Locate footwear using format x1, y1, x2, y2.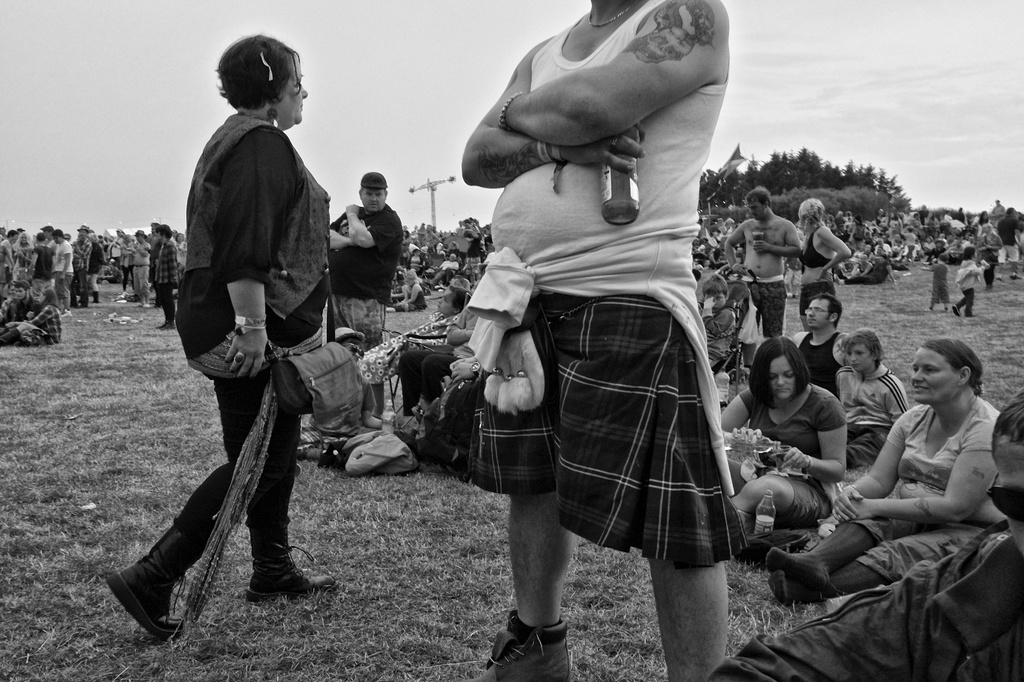
159, 322, 175, 331.
